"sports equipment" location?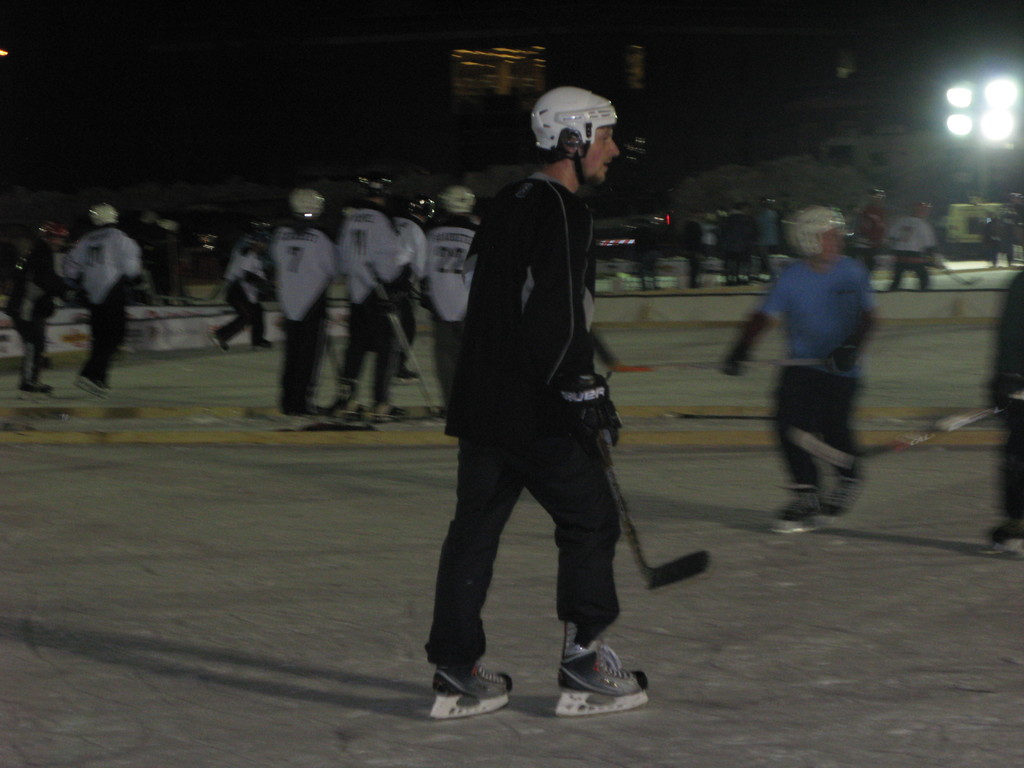
left=707, top=348, right=857, bottom=373
